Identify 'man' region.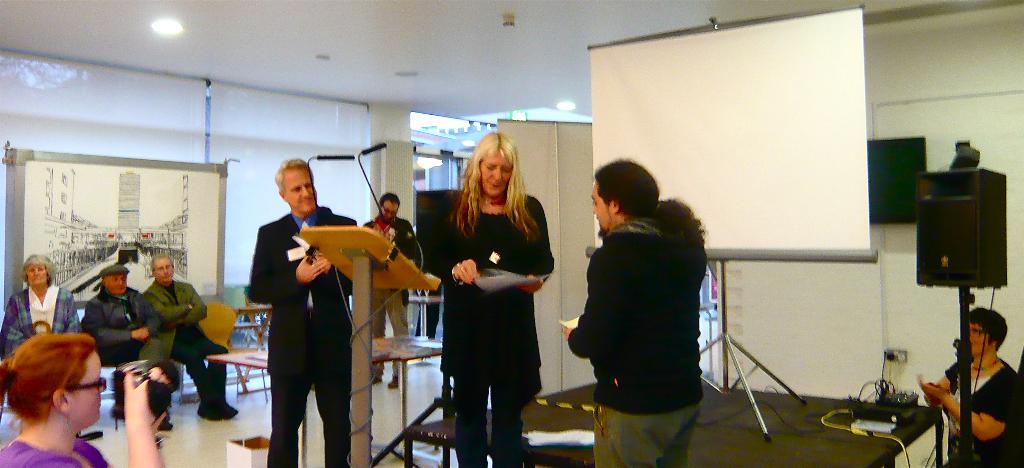
Region: 85 261 170 428.
